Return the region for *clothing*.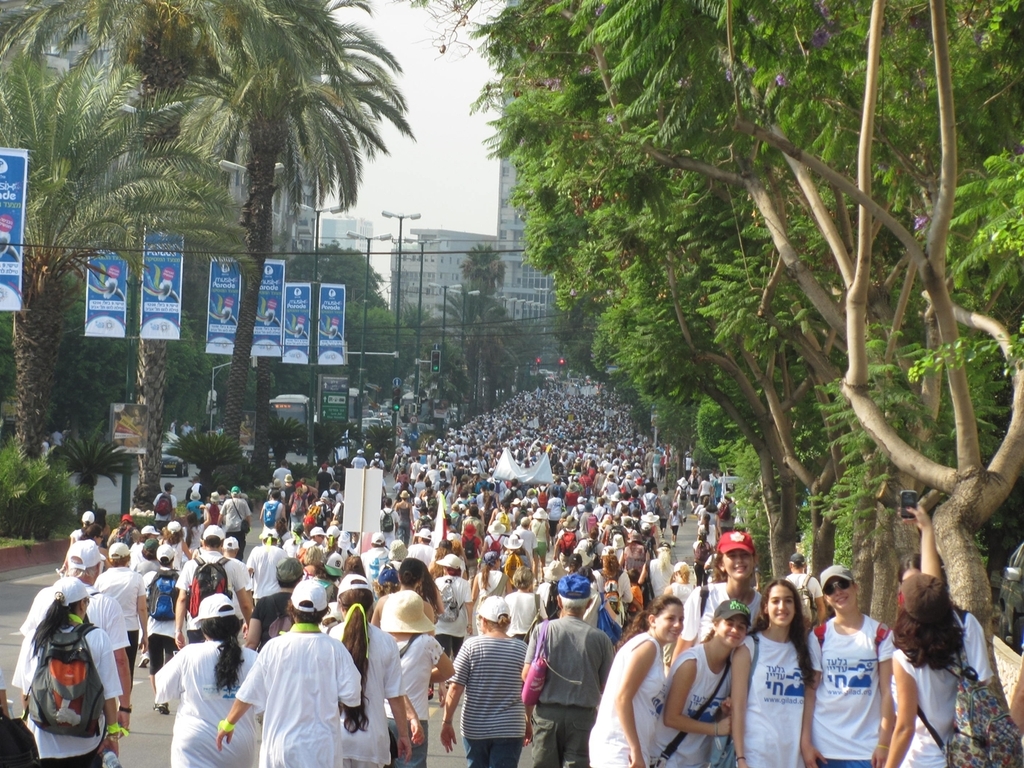
crop(459, 527, 482, 568).
